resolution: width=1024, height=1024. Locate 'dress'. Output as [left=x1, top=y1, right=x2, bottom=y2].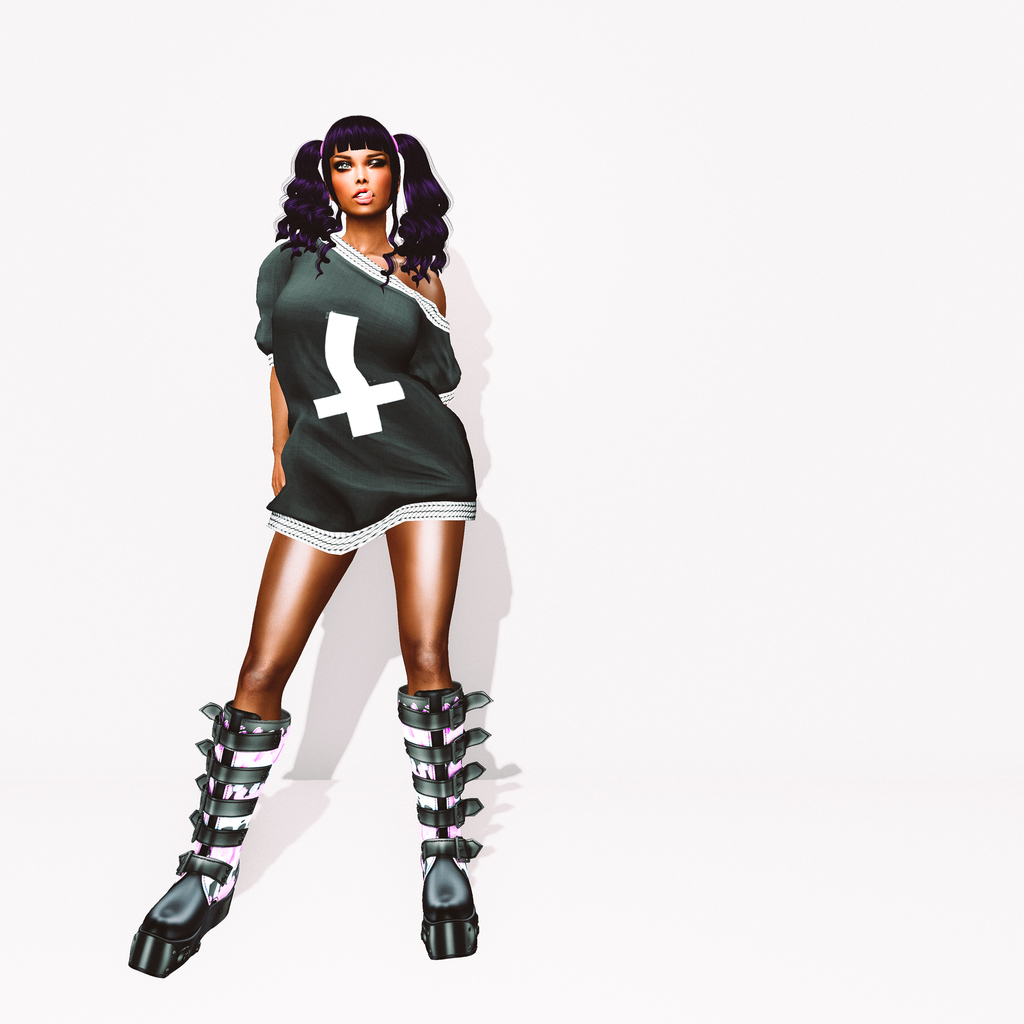
[left=256, top=237, right=473, bottom=555].
